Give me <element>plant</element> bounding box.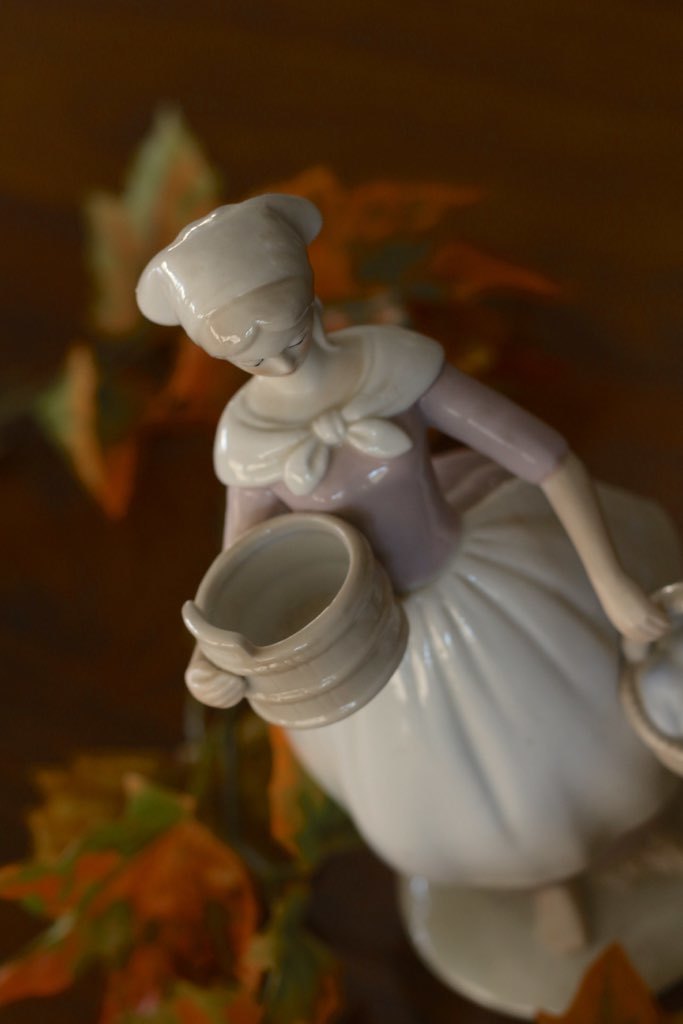
BBox(28, 108, 682, 507).
